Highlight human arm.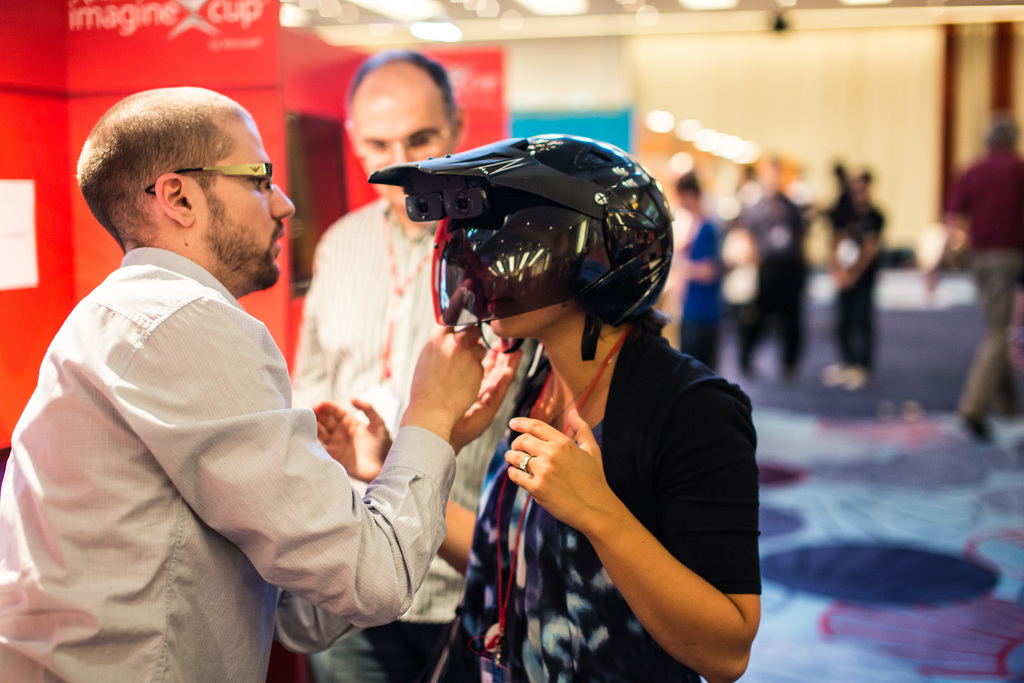
Highlighted region: box(286, 402, 512, 593).
